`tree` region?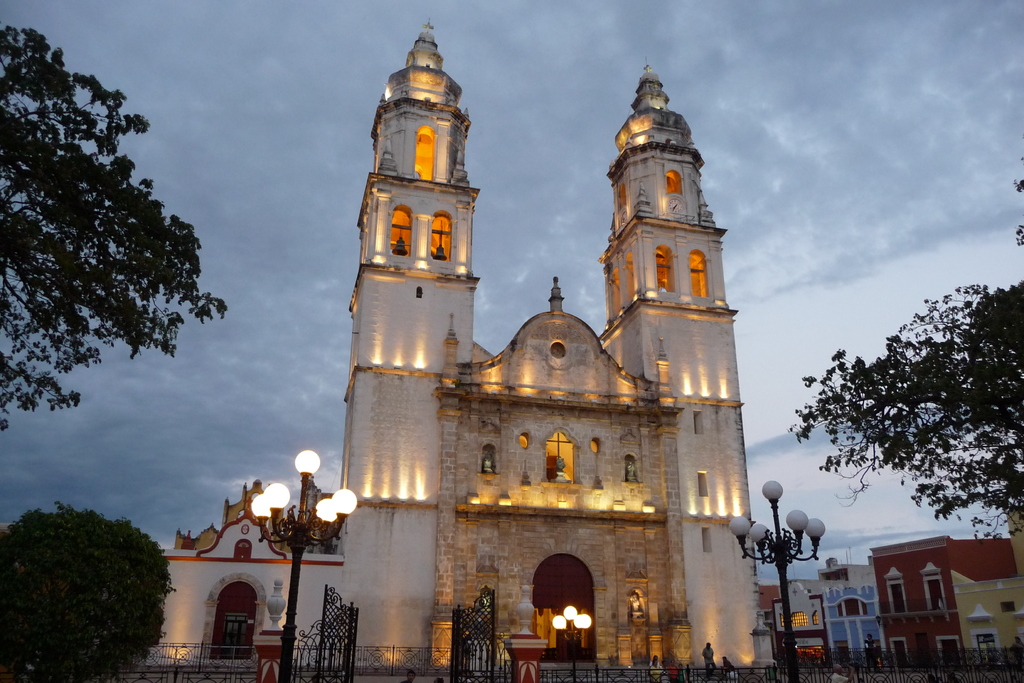
locate(0, 504, 187, 680)
